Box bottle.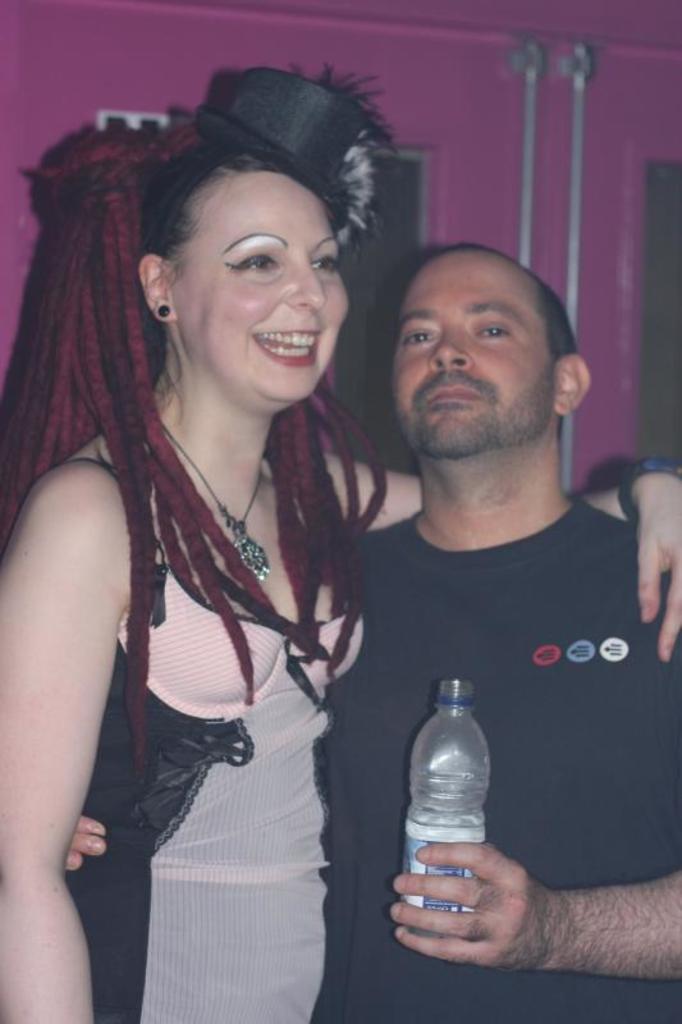
crop(402, 678, 495, 936).
